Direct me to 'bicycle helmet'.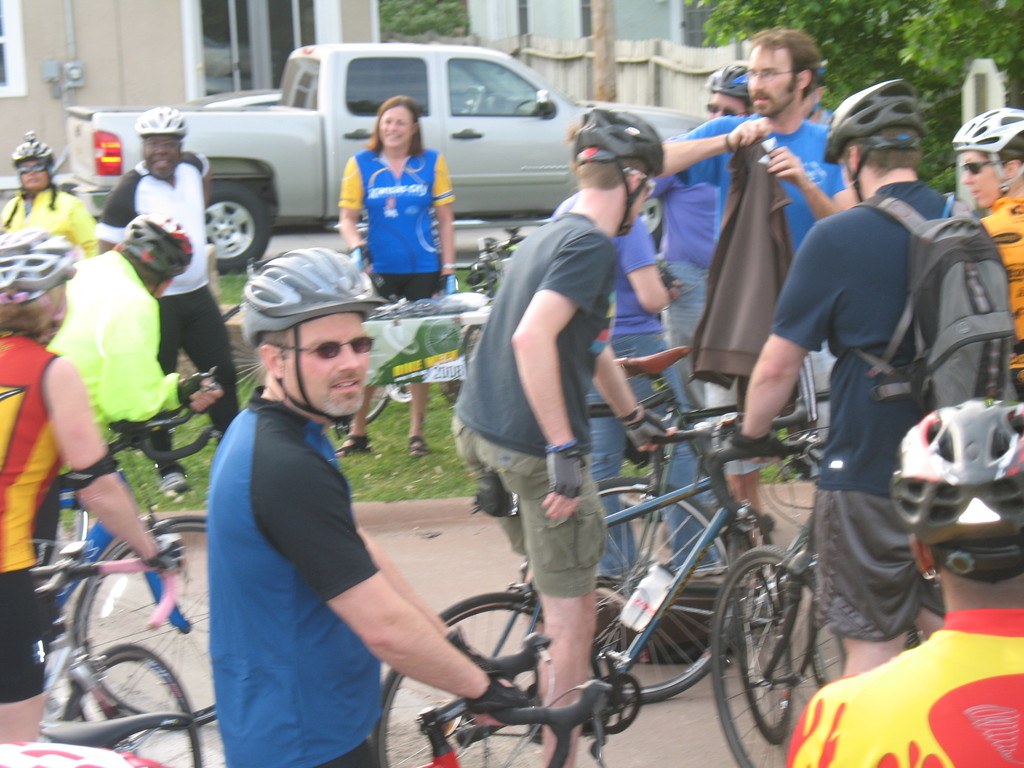
Direction: box(3, 227, 75, 300).
